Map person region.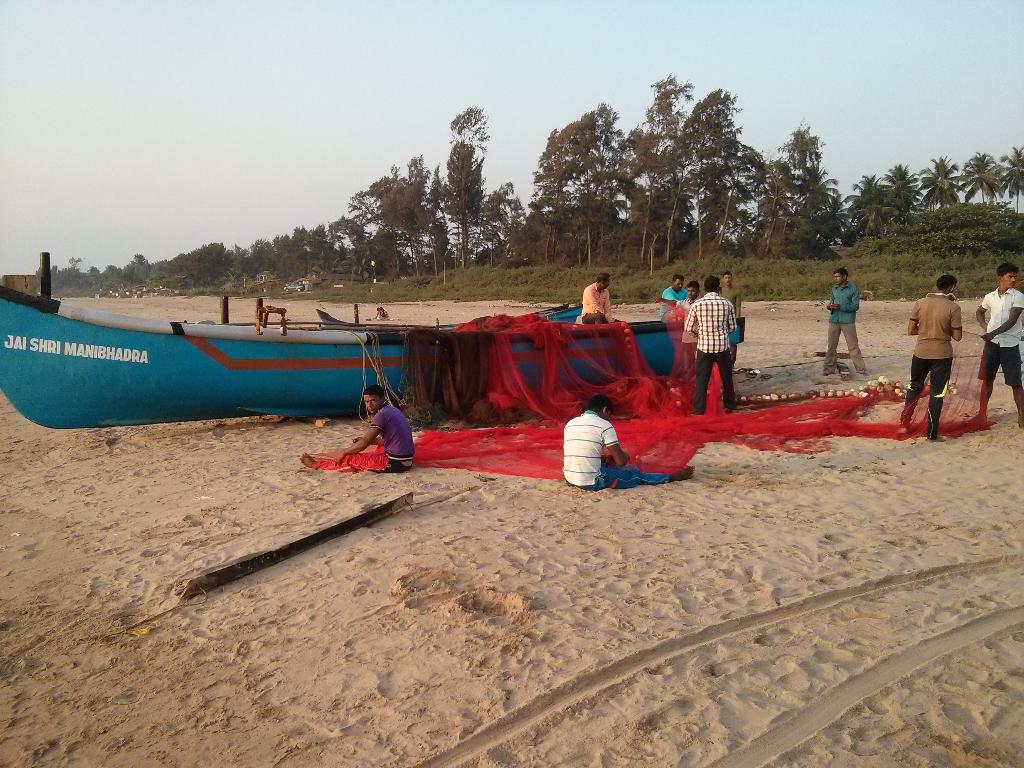
Mapped to 890:276:969:442.
